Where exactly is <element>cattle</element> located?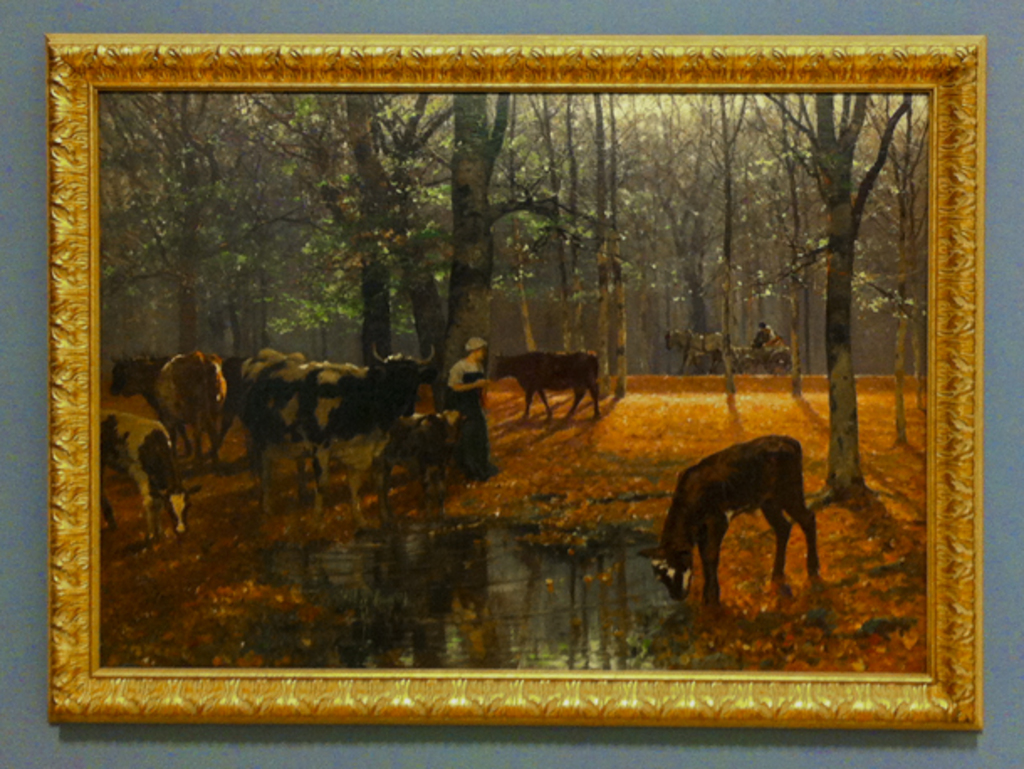
Its bounding box is (left=233, top=348, right=306, bottom=462).
